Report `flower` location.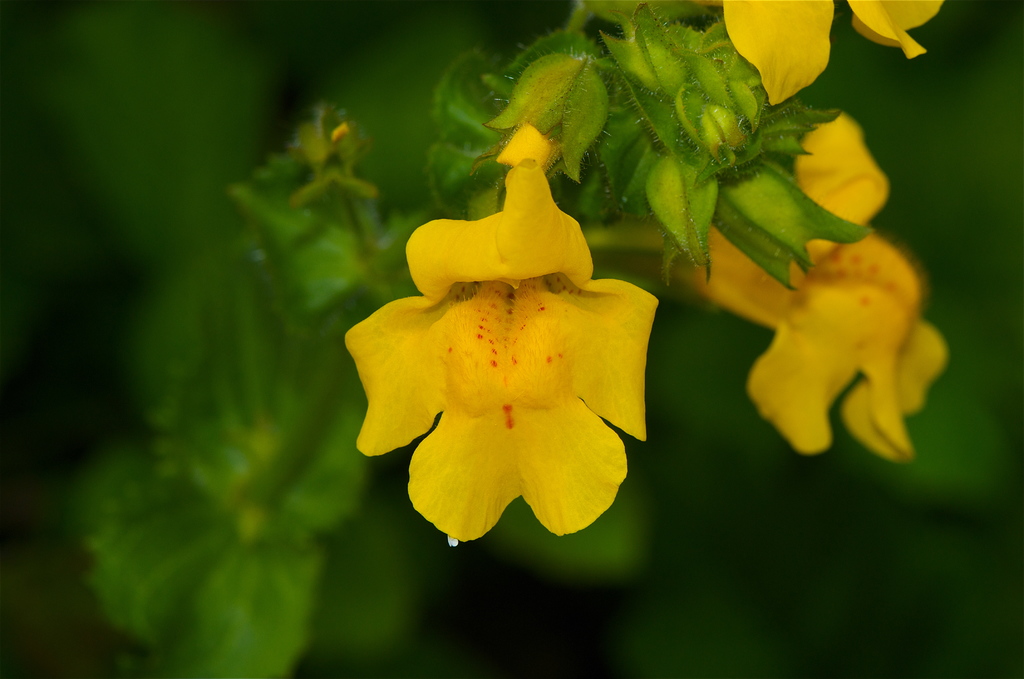
Report: [714, 0, 955, 108].
